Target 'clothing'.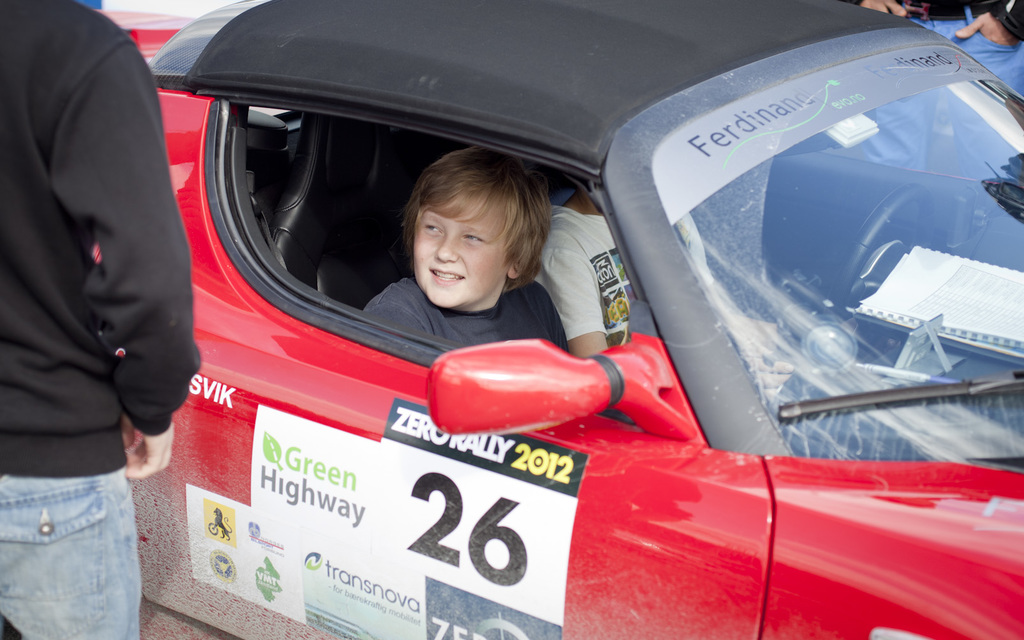
Target region: [357, 273, 571, 352].
